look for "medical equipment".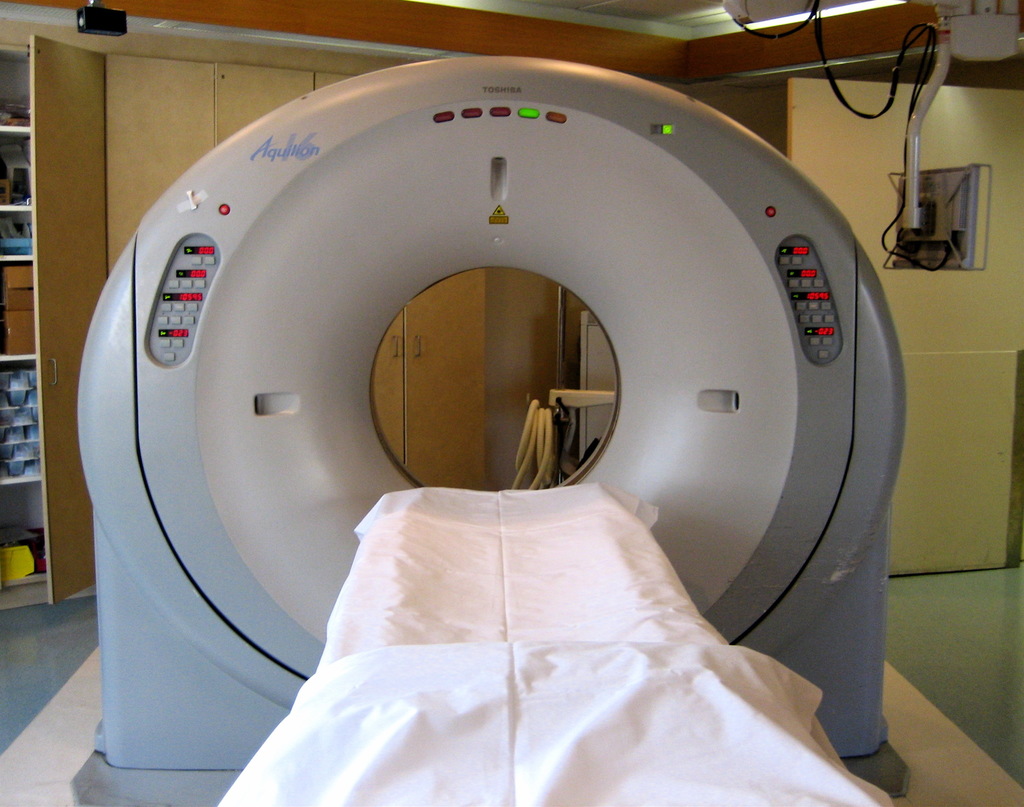
Found: (x1=720, y1=0, x2=1023, y2=275).
